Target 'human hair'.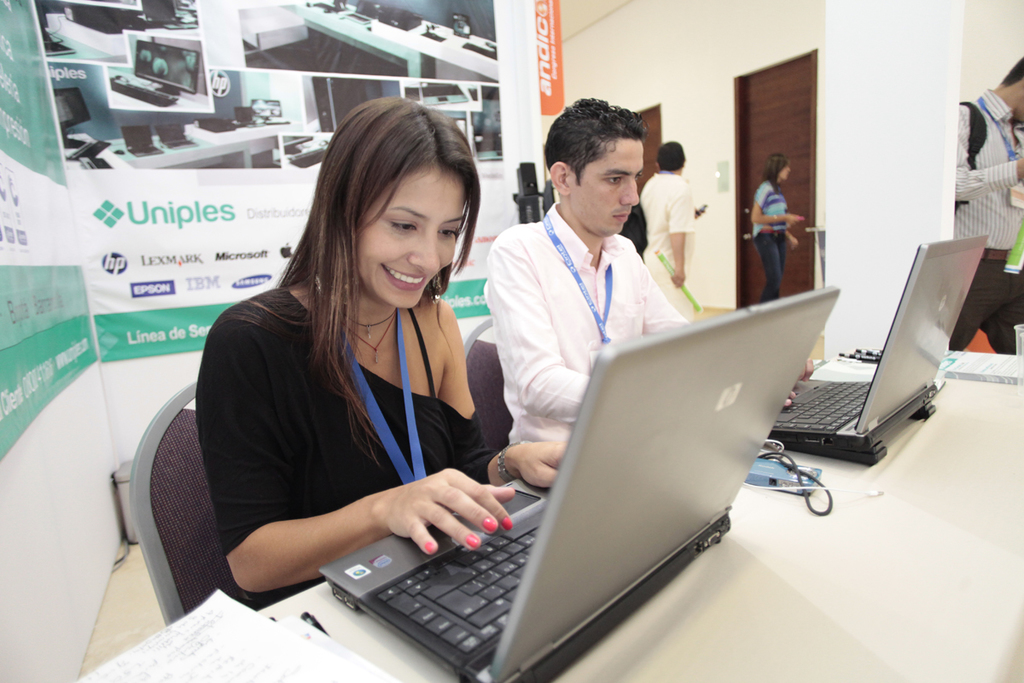
Target region: [left=247, top=126, right=482, bottom=435].
